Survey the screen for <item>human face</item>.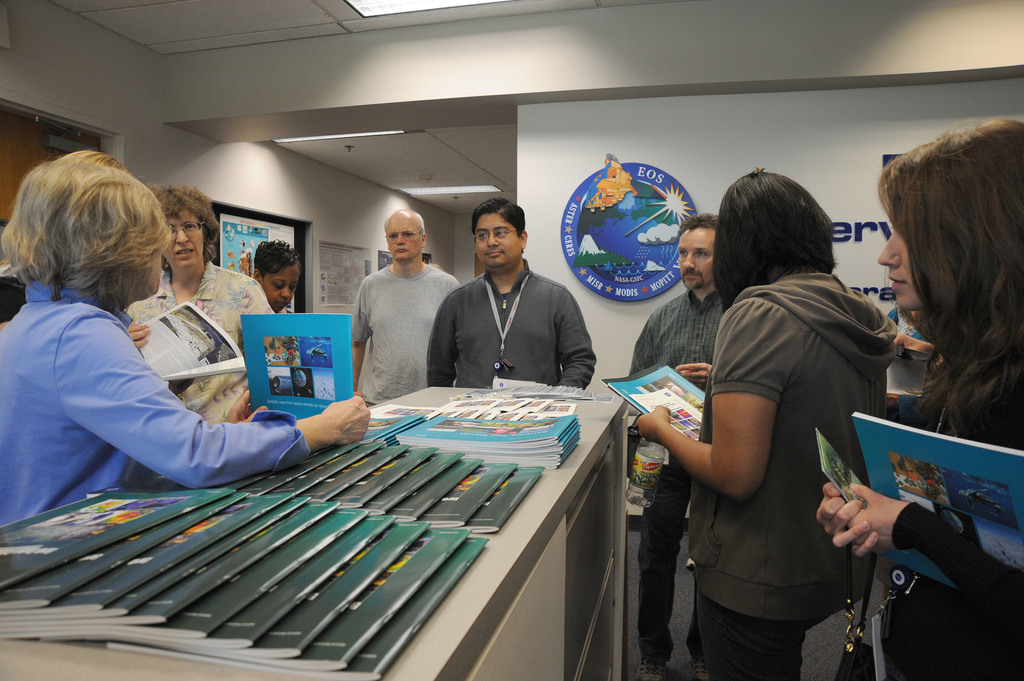
Survey found: locate(166, 205, 204, 276).
